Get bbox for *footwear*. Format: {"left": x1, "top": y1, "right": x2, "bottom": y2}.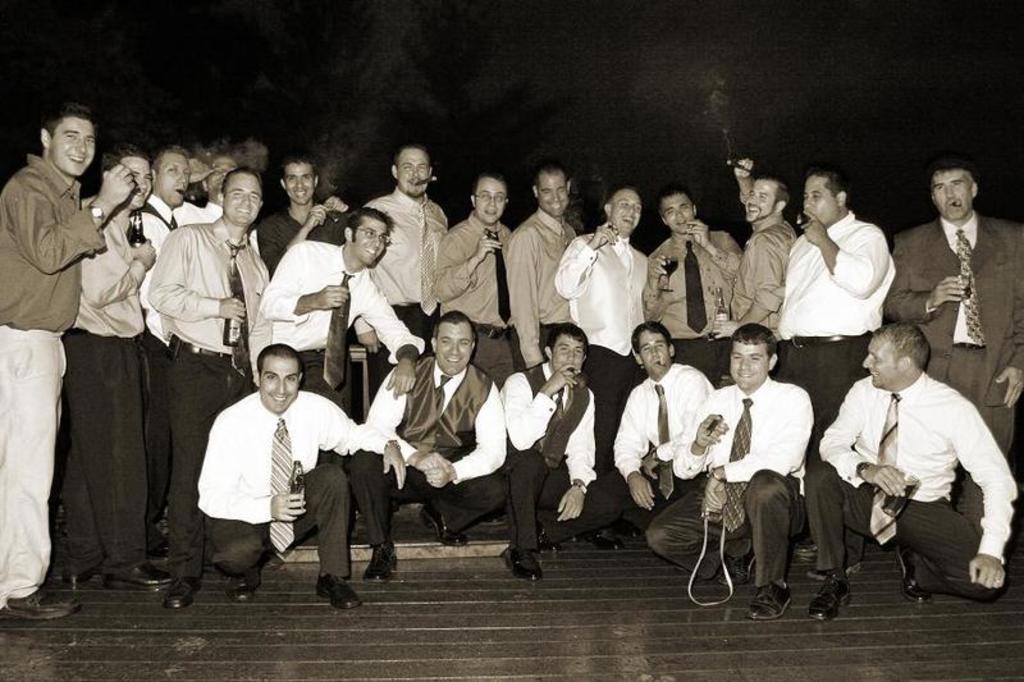
{"left": 507, "top": 546, "right": 541, "bottom": 583}.
